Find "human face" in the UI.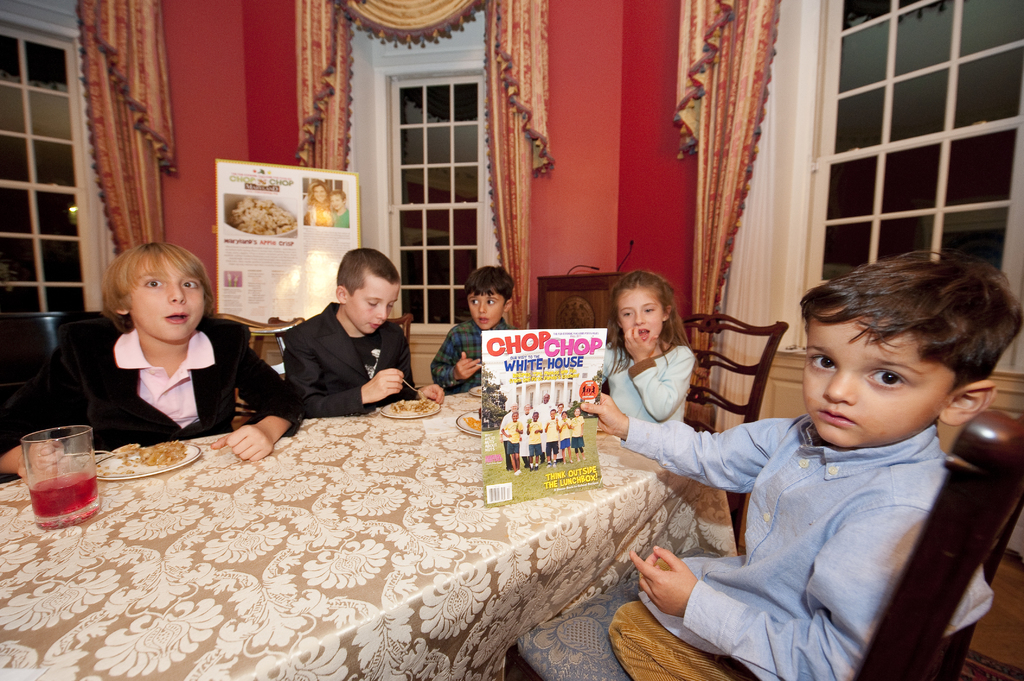
UI element at x1=347 y1=269 x2=399 y2=333.
